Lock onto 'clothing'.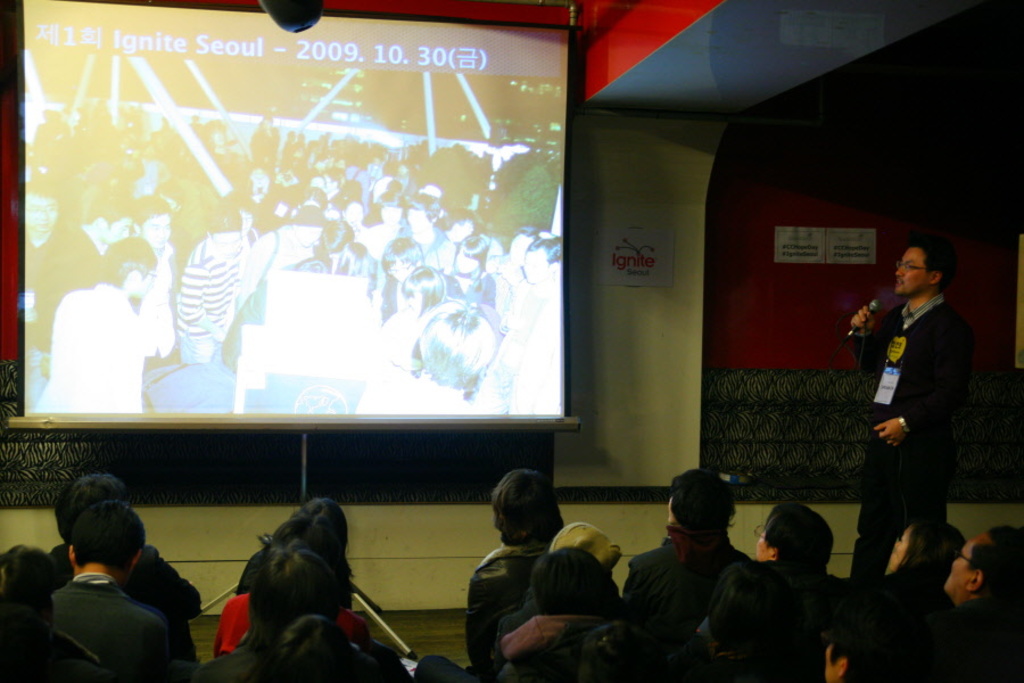
Locked: [x1=705, y1=556, x2=829, y2=657].
